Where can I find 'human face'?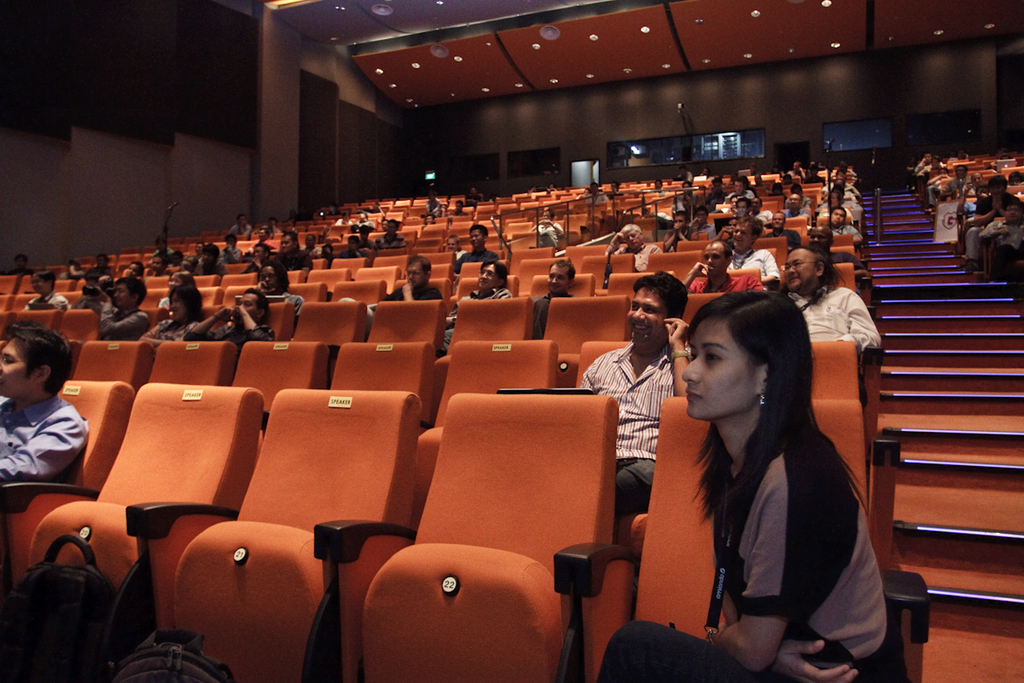
You can find it at select_region(0, 330, 32, 396).
